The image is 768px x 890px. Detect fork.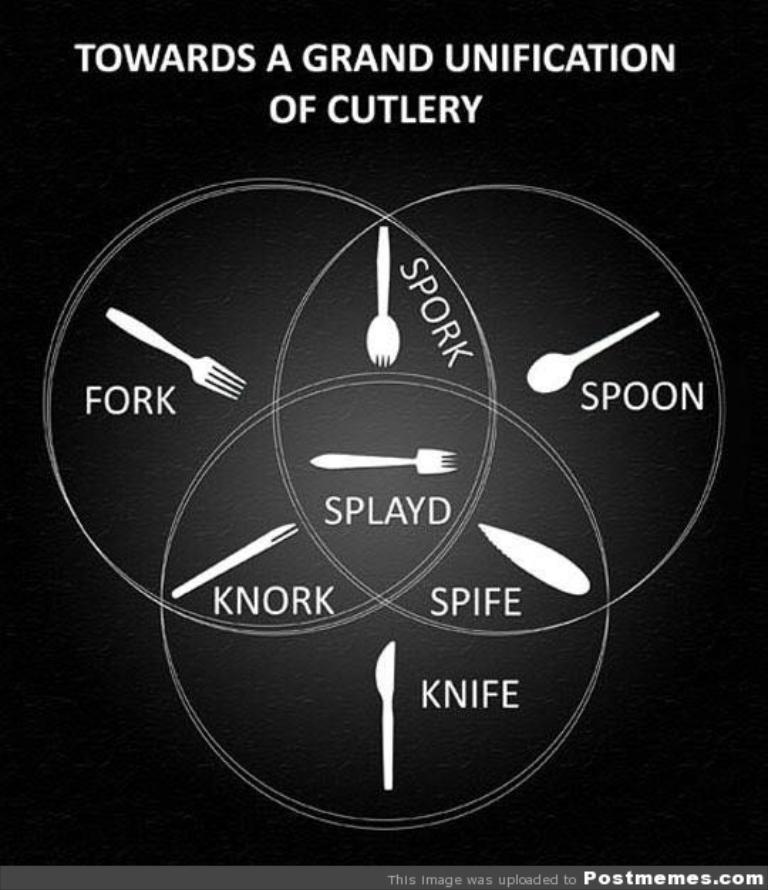
Detection: rect(174, 518, 299, 601).
